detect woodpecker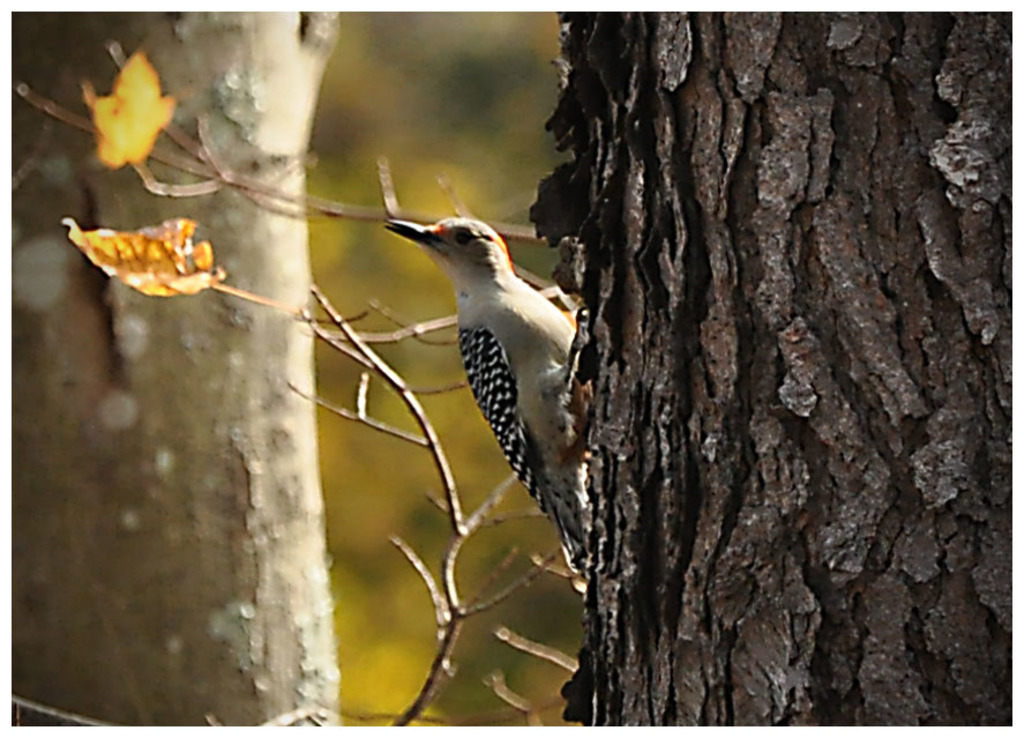
382,215,597,573
